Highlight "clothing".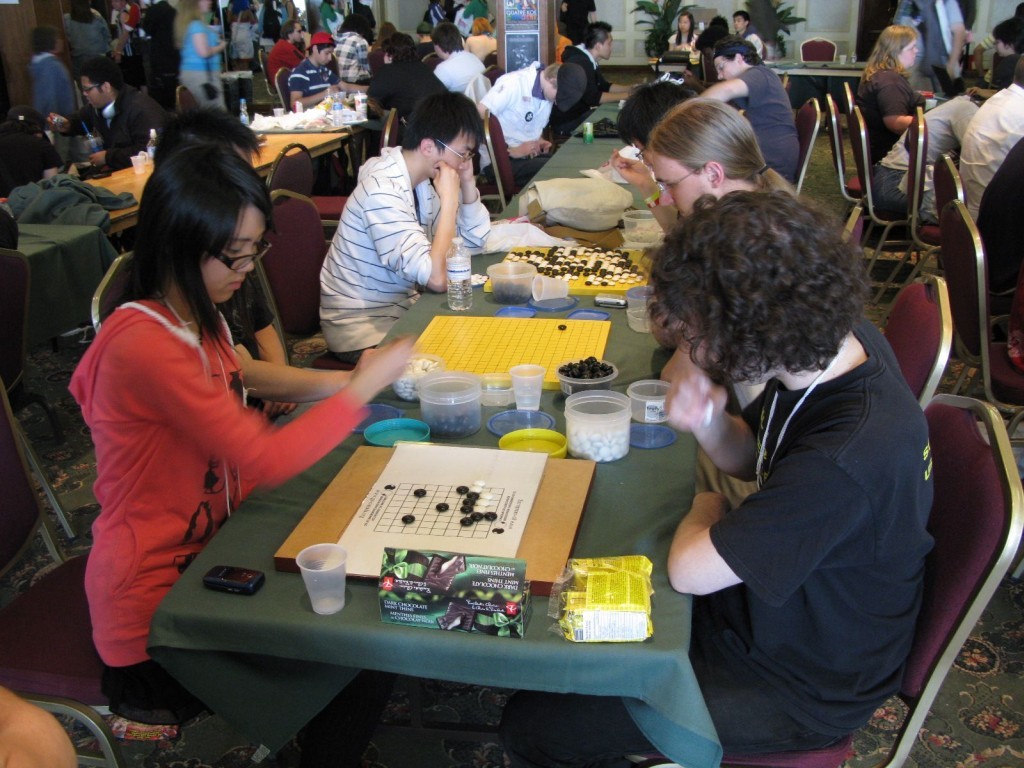
Highlighted region: bbox=[263, 43, 309, 82].
